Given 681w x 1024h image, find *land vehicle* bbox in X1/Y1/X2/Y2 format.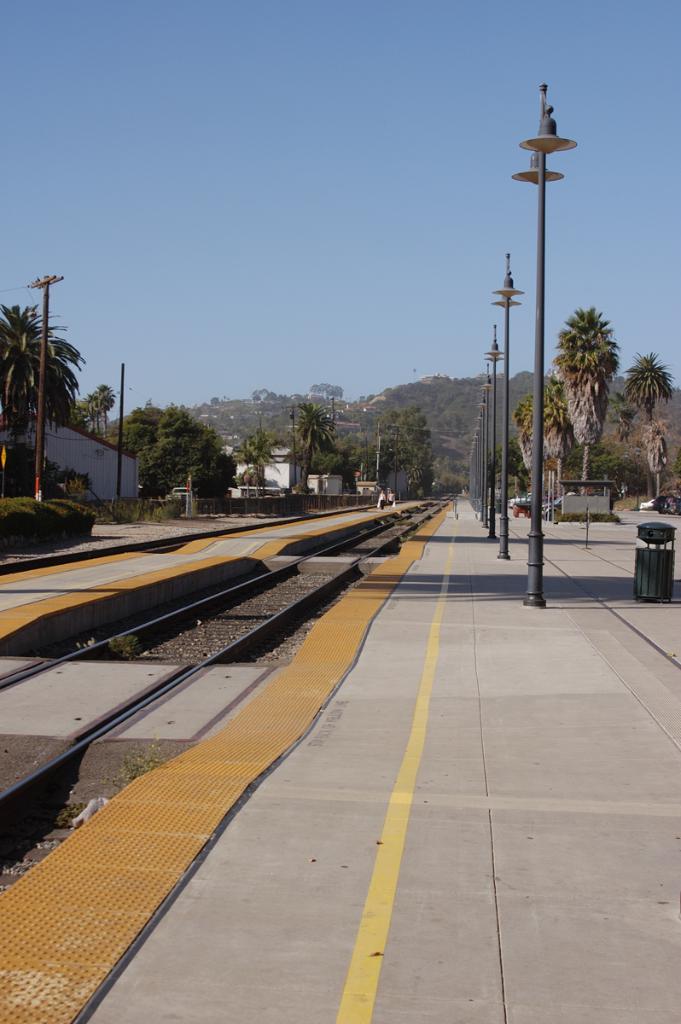
650/493/680/518.
